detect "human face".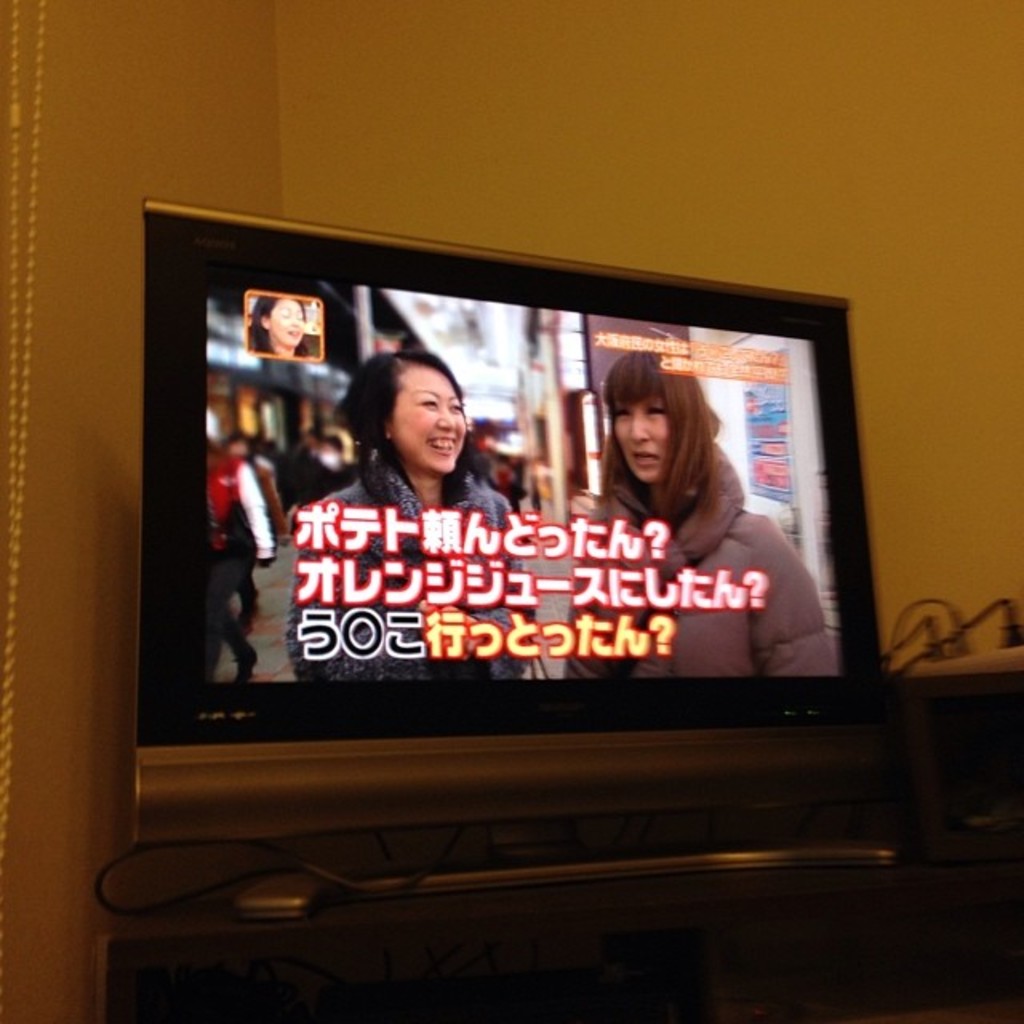
Detected at (x1=395, y1=371, x2=462, y2=480).
